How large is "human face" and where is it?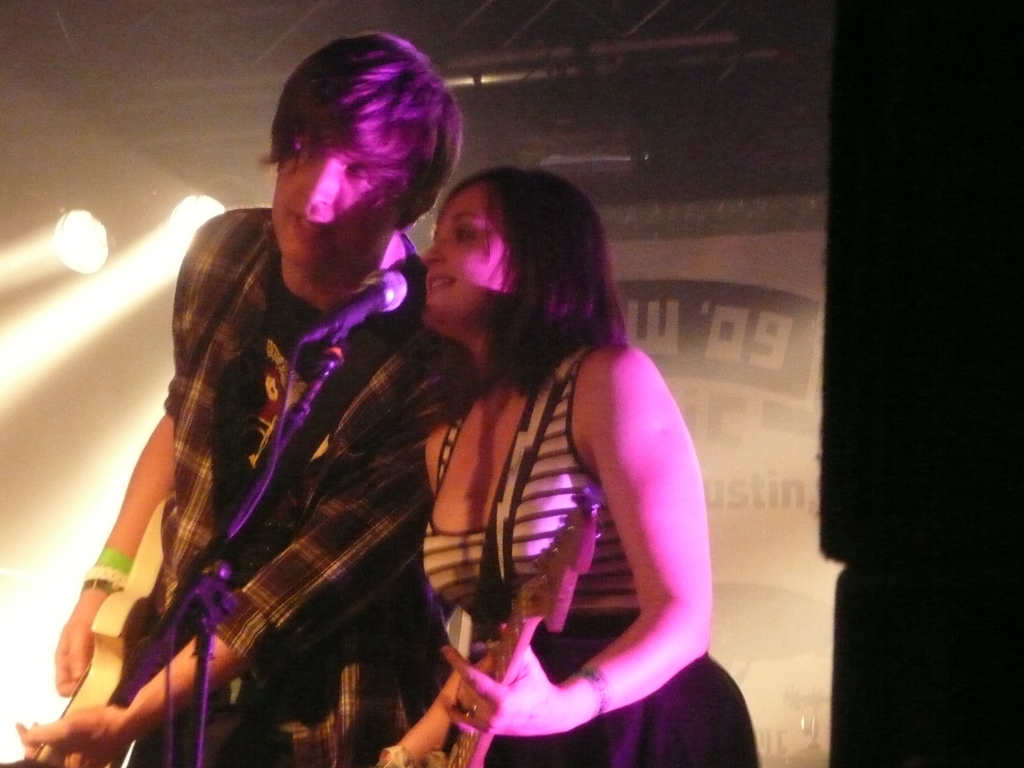
Bounding box: select_region(273, 145, 407, 269).
